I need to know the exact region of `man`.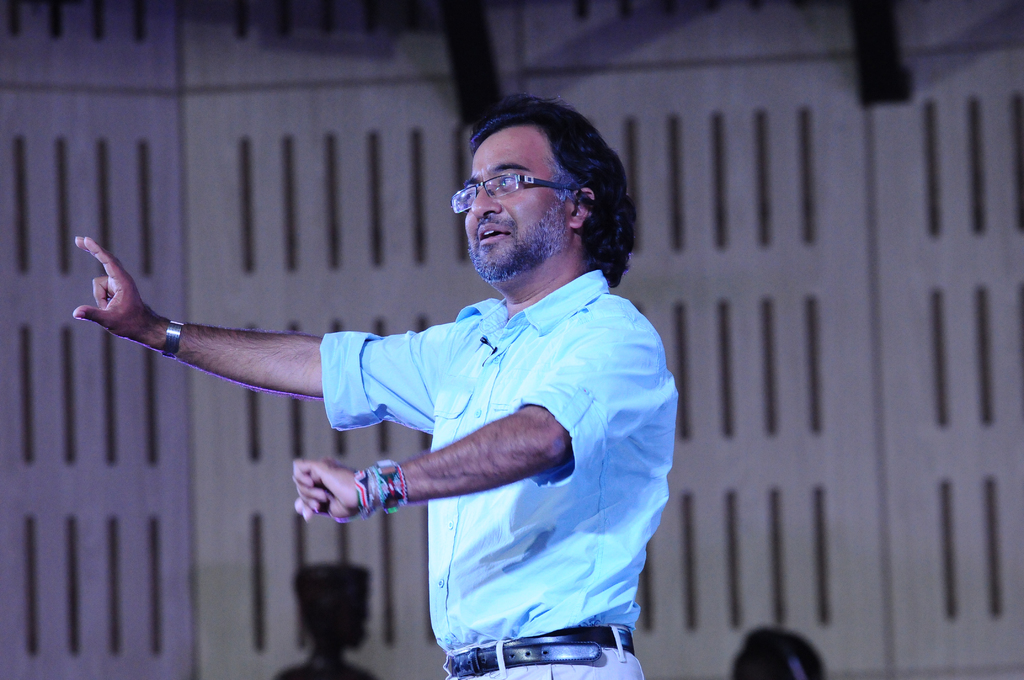
Region: {"x1": 69, "y1": 92, "x2": 682, "y2": 679}.
